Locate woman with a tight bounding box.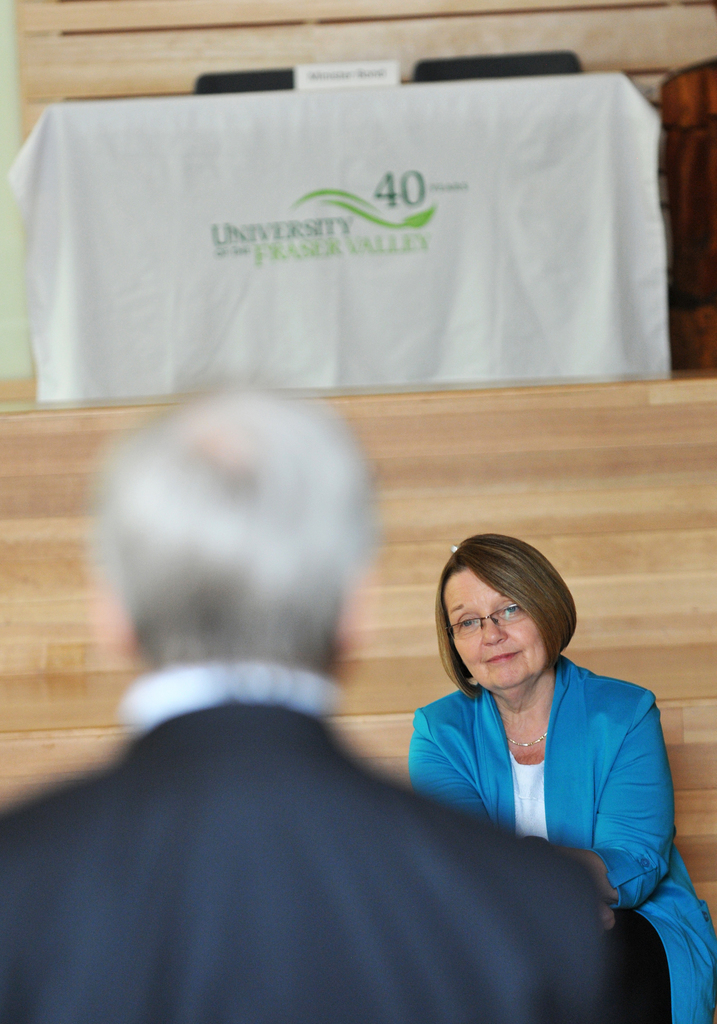
select_region(384, 527, 682, 944).
